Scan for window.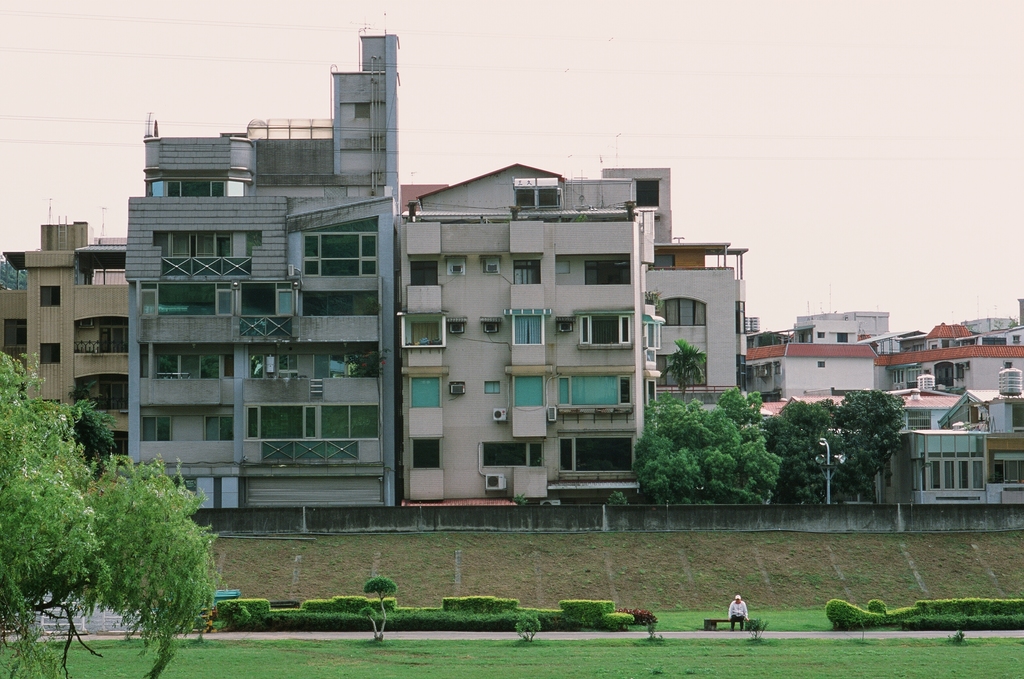
Scan result: crop(298, 290, 380, 318).
